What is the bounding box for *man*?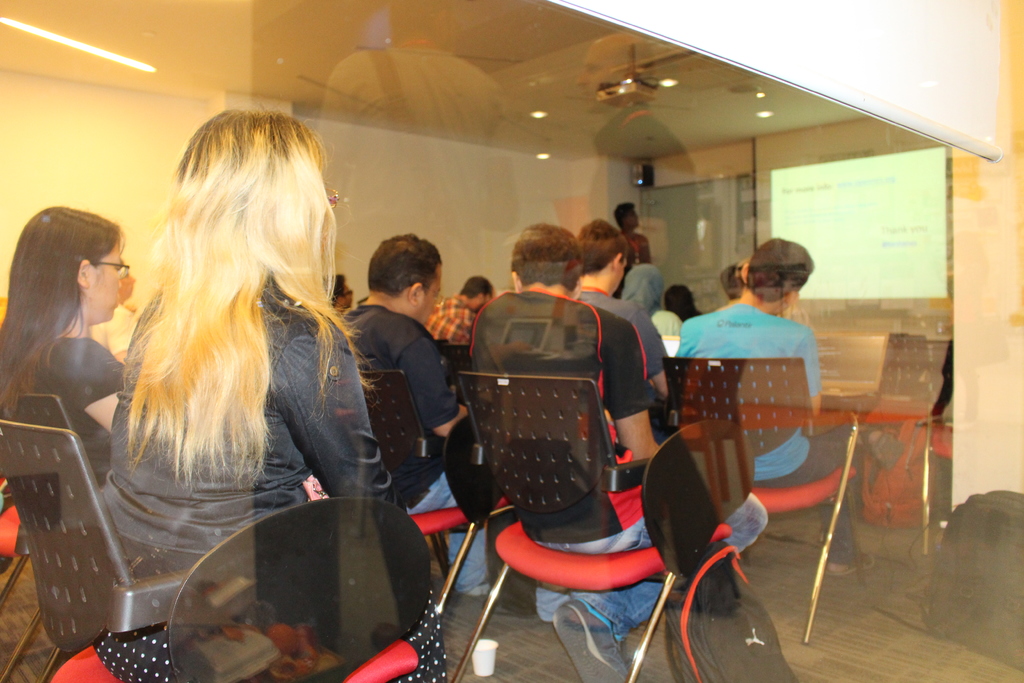
<box>673,238,878,577</box>.
